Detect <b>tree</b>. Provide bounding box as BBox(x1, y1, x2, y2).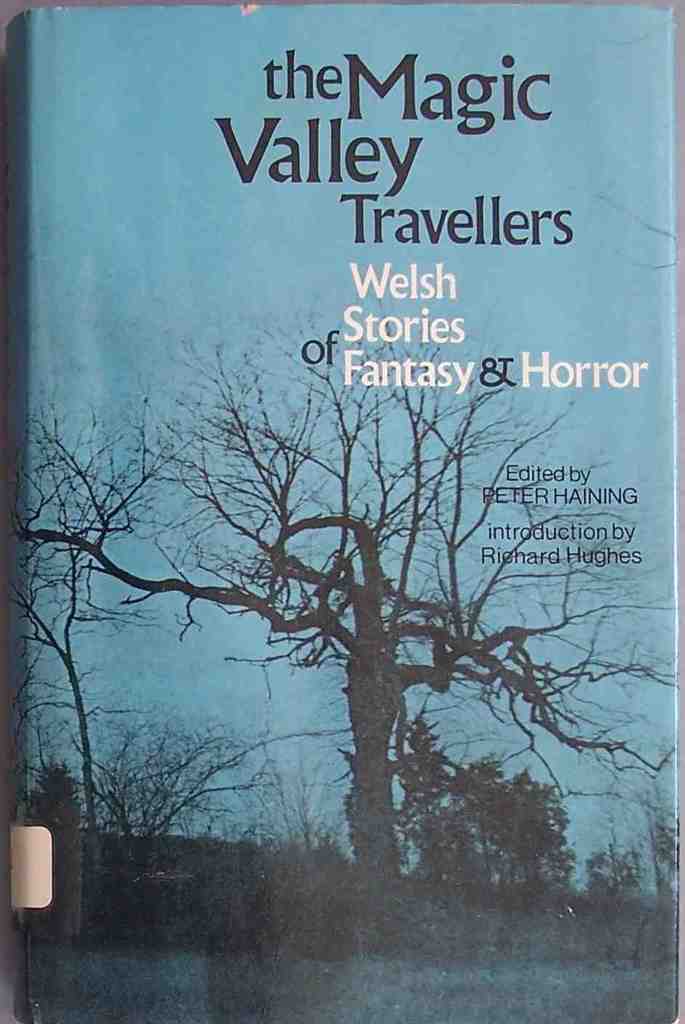
BBox(578, 818, 652, 923).
